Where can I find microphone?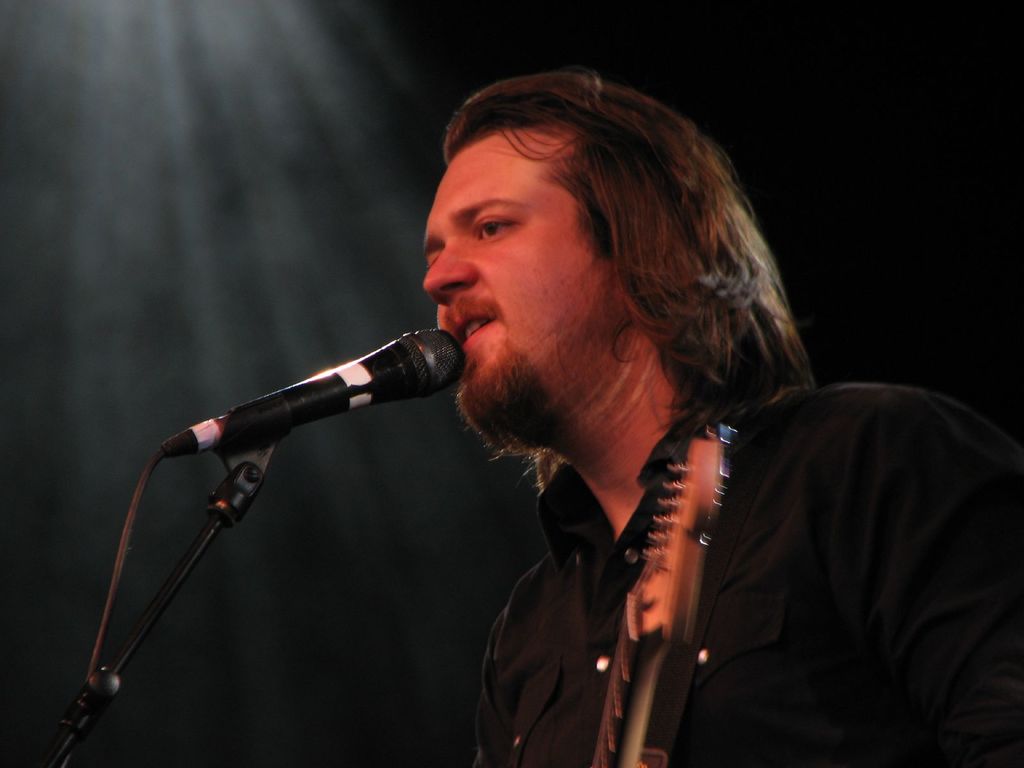
You can find it at bbox=[157, 324, 452, 488].
